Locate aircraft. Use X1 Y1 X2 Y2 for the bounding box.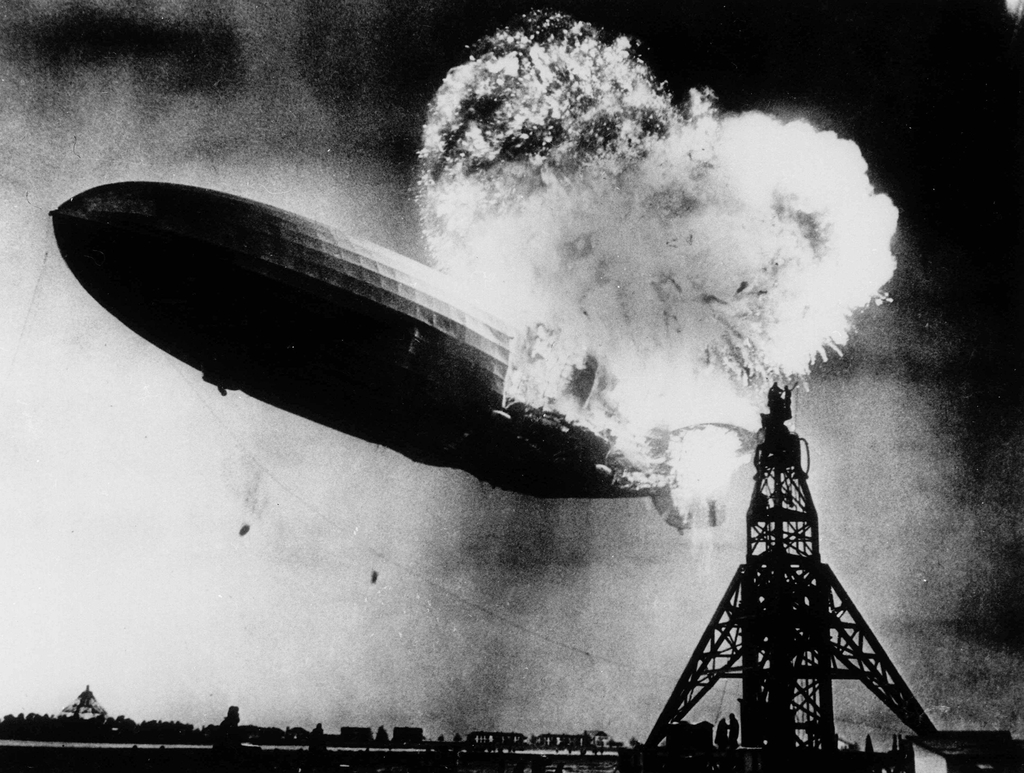
32 165 749 573.
